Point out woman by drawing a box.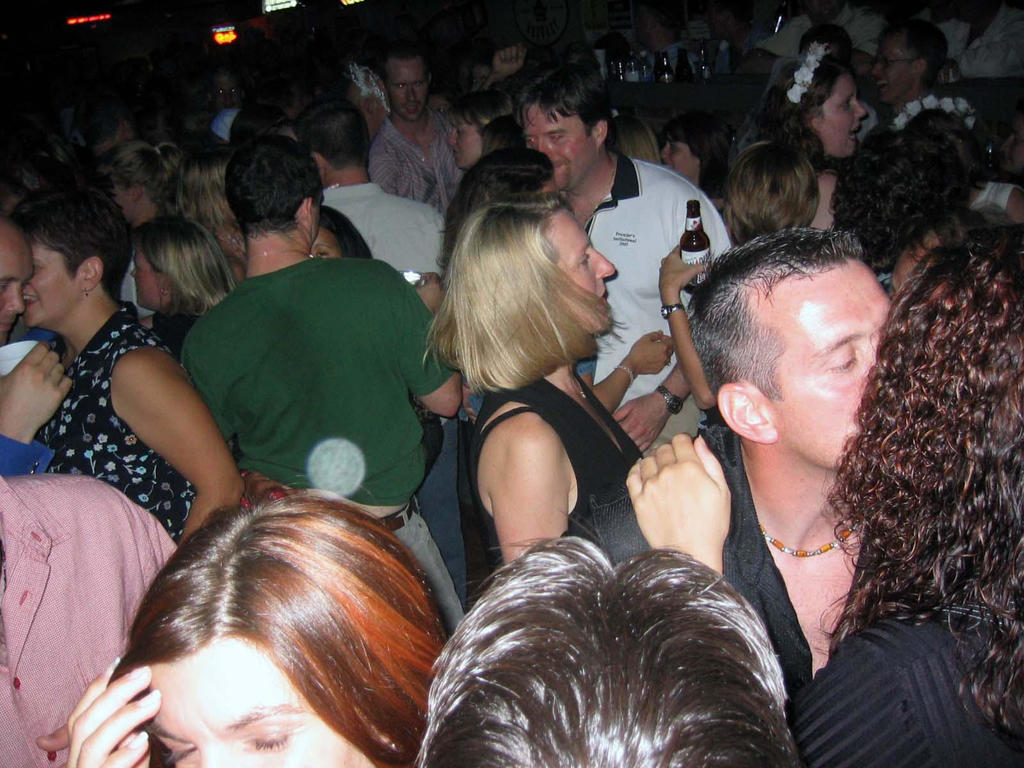
x1=728, y1=36, x2=861, y2=244.
